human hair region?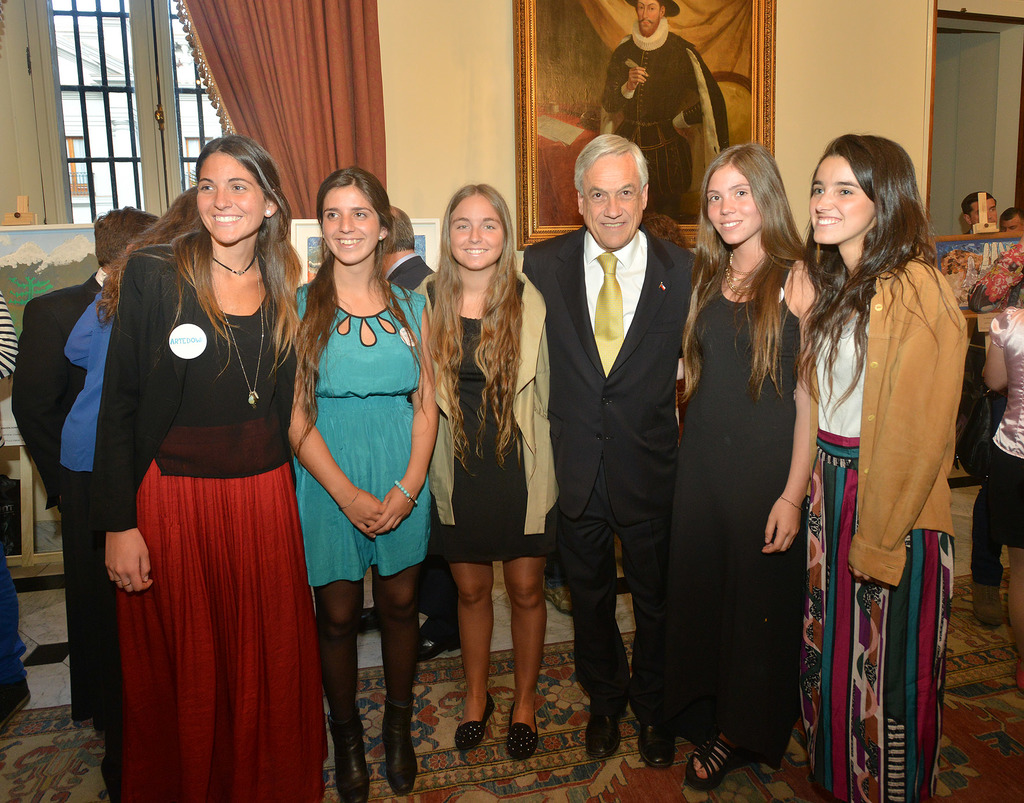
detection(424, 180, 529, 462)
